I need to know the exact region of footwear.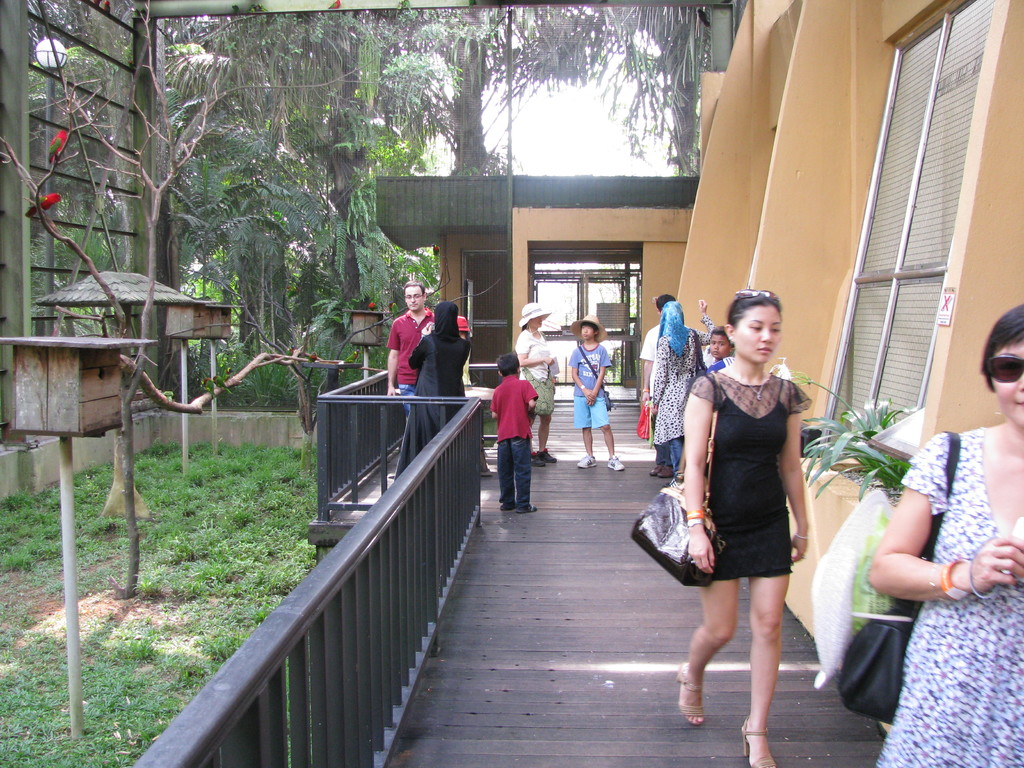
Region: 517:506:537:514.
